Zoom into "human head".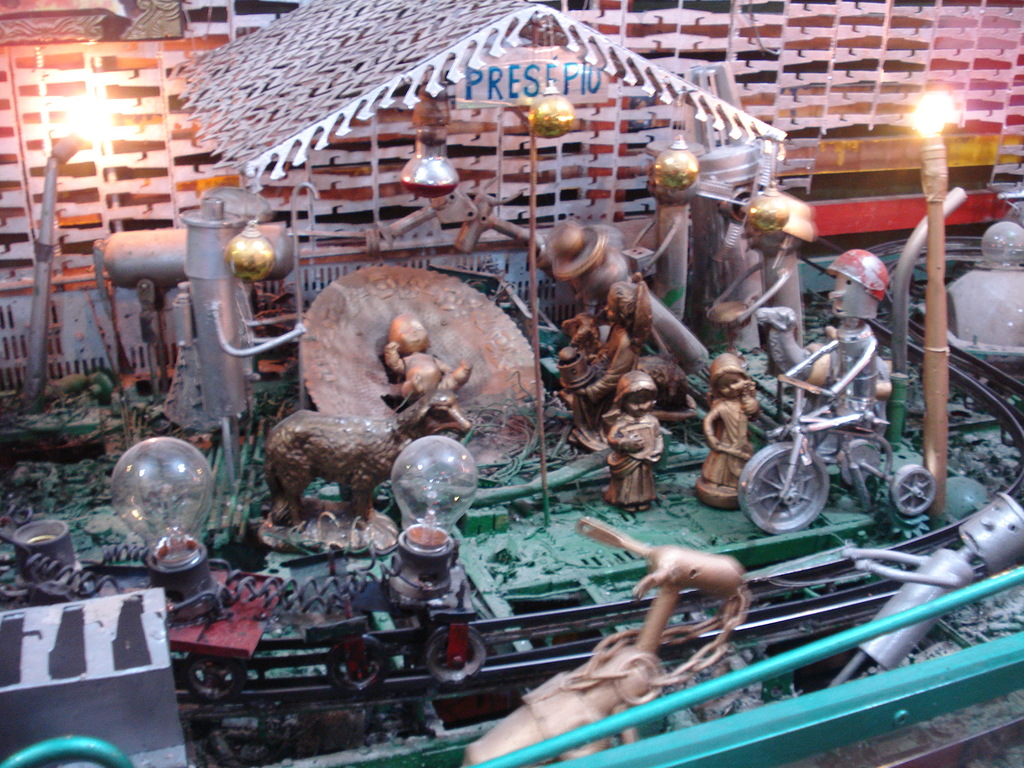
Zoom target: detection(383, 308, 433, 357).
